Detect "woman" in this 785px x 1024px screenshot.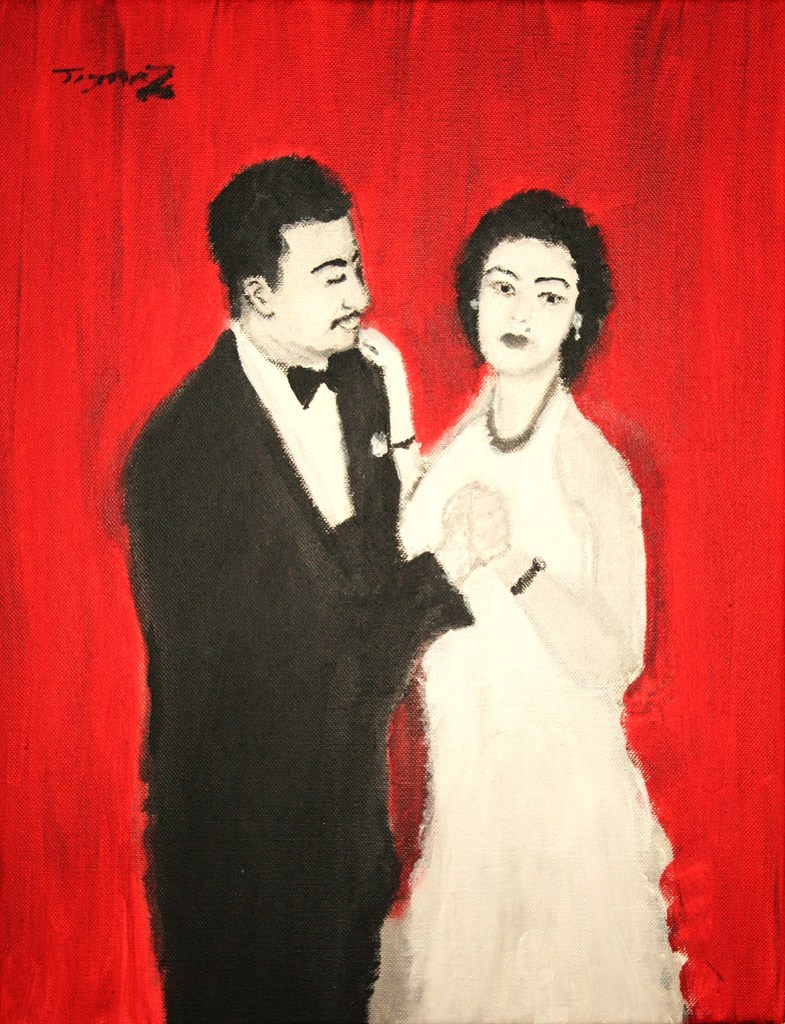
Detection: BBox(389, 184, 690, 1023).
